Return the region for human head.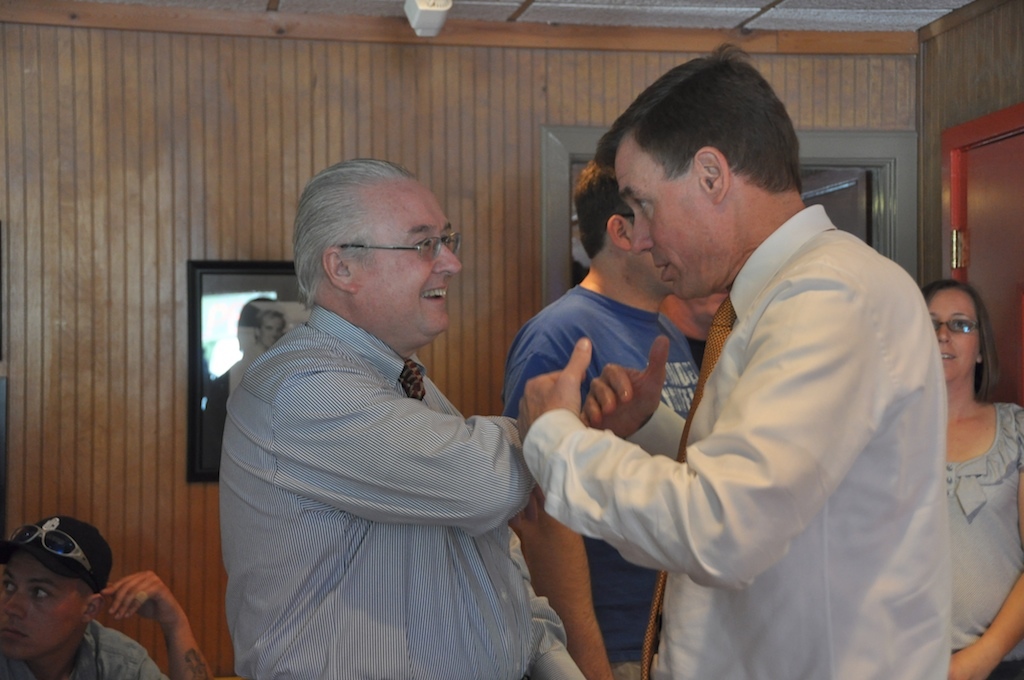
crop(251, 311, 286, 352).
